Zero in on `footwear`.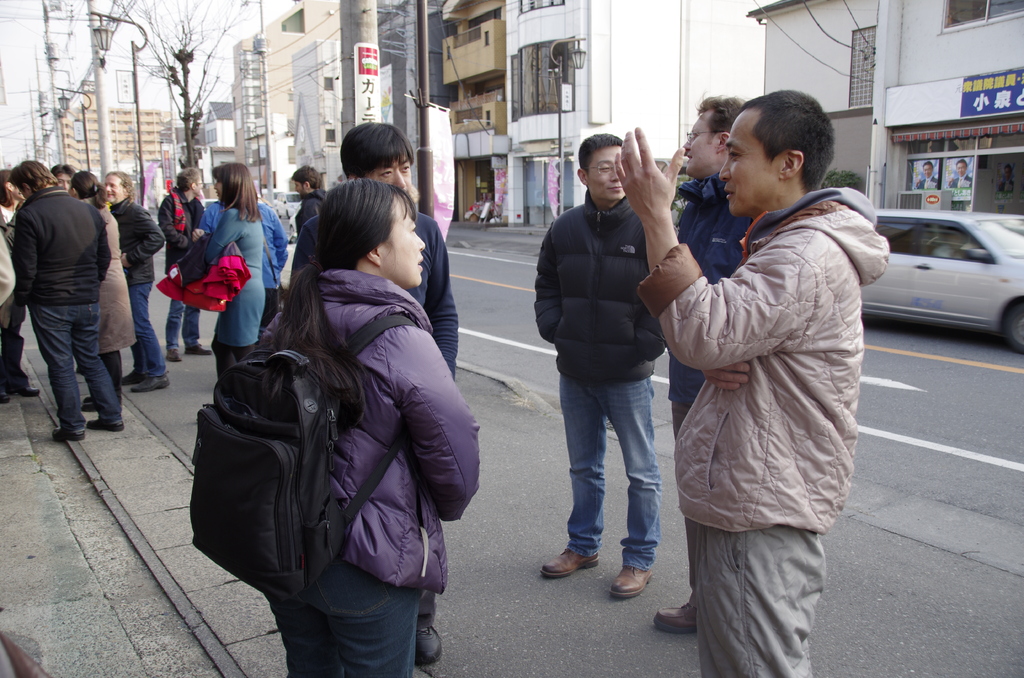
Zeroed in: locate(540, 547, 604, 581).
